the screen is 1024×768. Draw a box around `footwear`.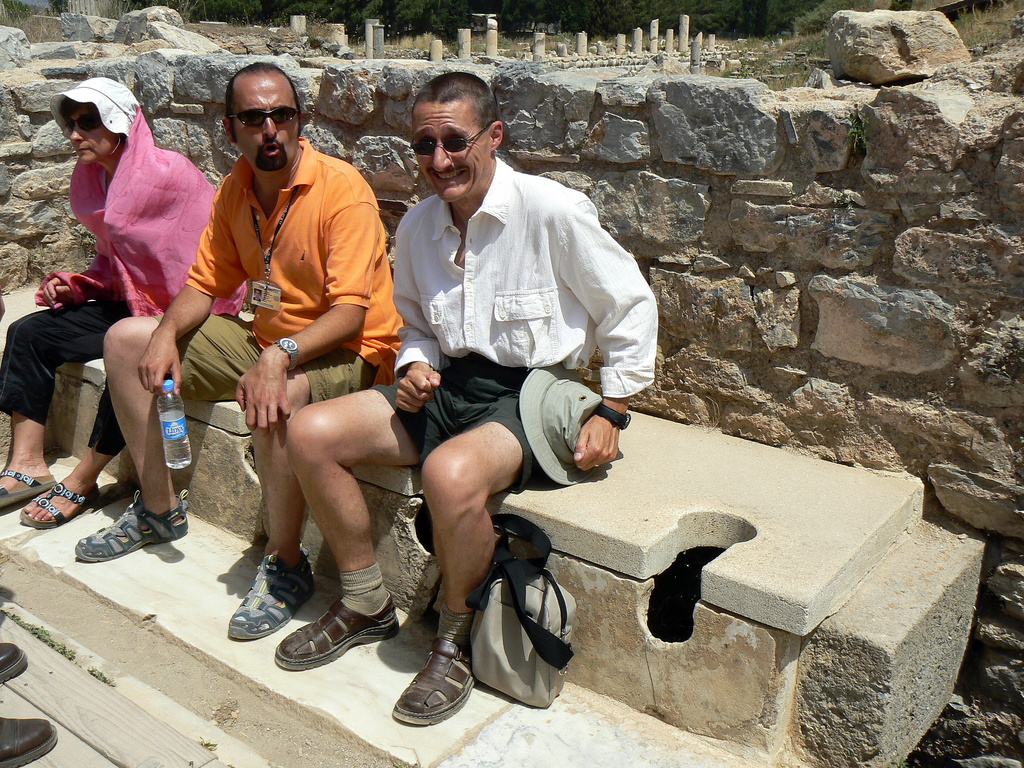
l=24, t=480, r=106, b=526.
